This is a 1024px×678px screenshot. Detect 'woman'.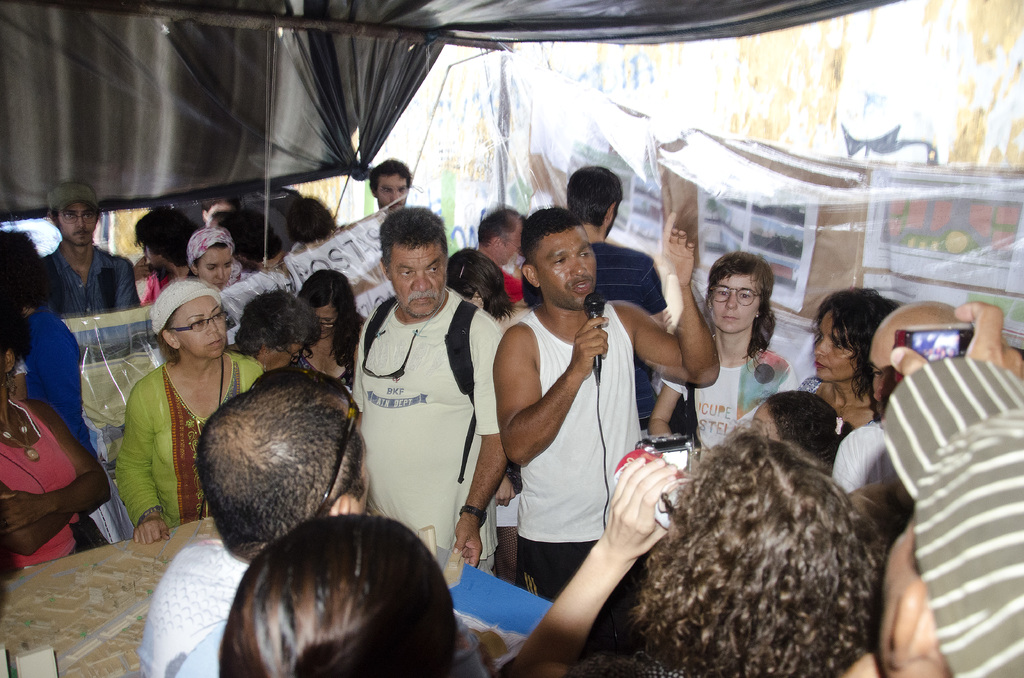
440 244 525 618.
